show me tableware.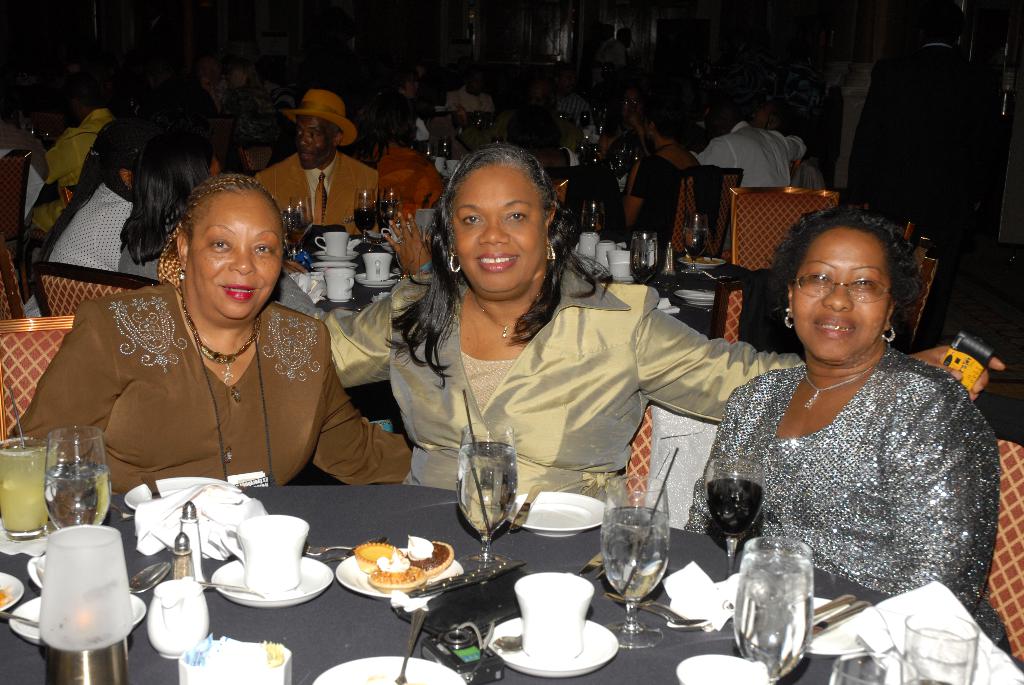
tableware is here: l=285, t=191, r=316, b=253.
